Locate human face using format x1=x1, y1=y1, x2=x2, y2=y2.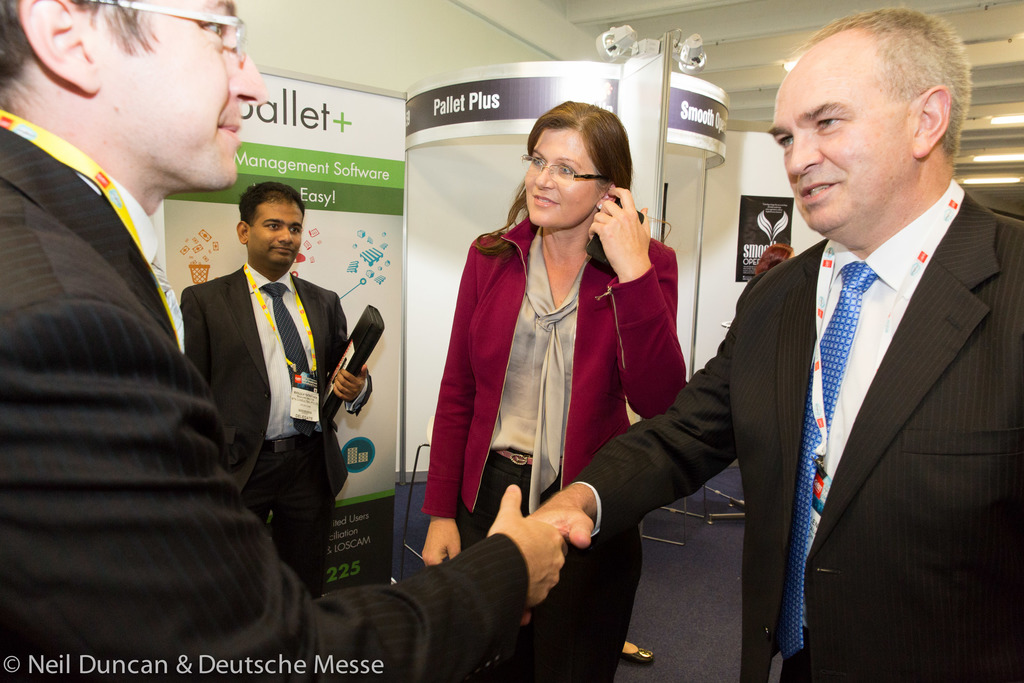
x1=527, y1=123, x2=607, y2=229.
